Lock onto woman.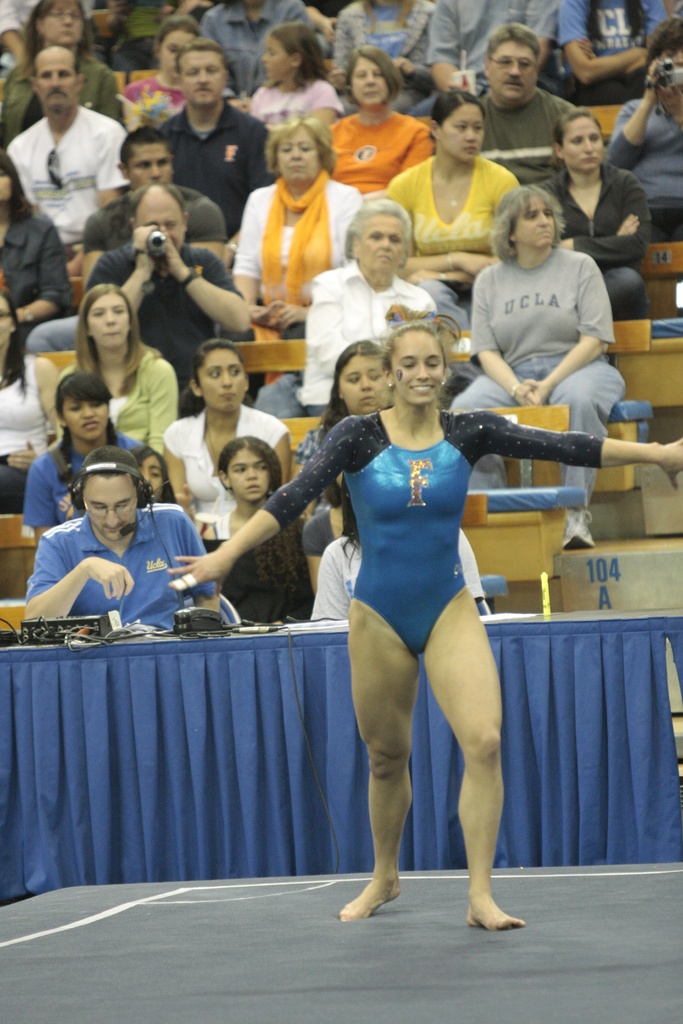
Locked: bbox(166, 314, 682, 925).
